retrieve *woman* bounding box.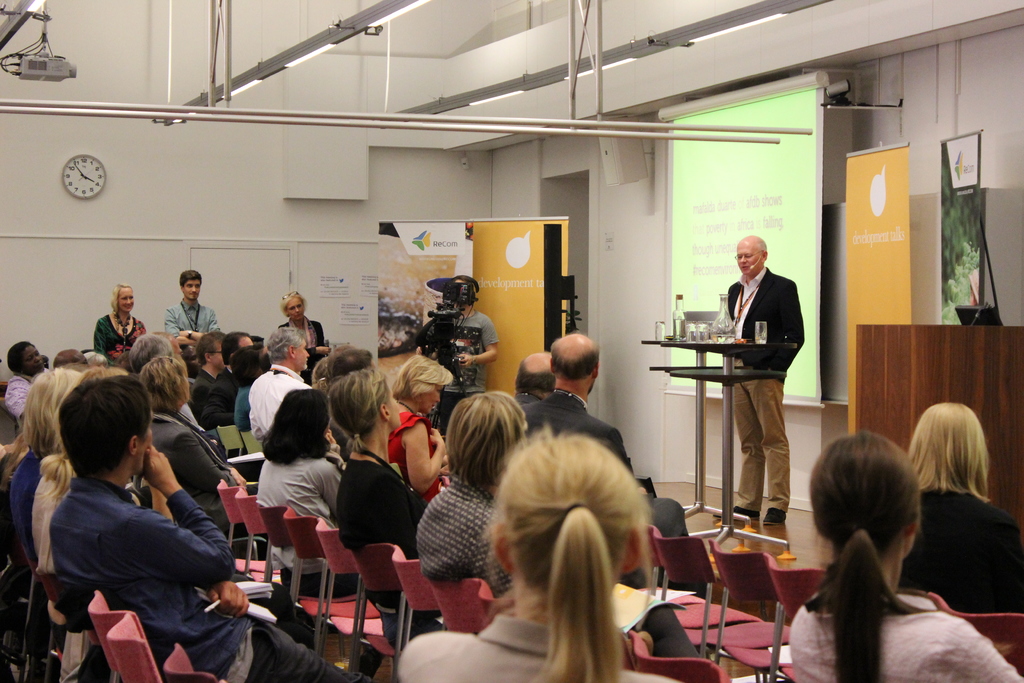
Bounding box: bbox=[252, 388, 380, 600].
